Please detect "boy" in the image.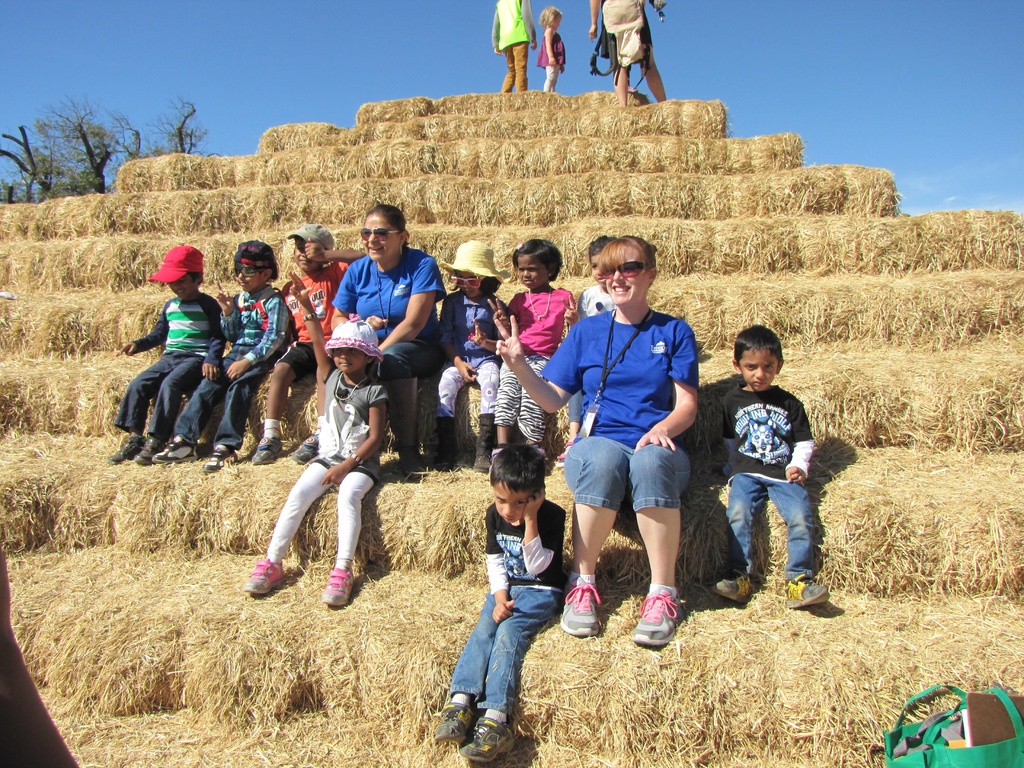
l=251, t=223, r=367, b=467.
